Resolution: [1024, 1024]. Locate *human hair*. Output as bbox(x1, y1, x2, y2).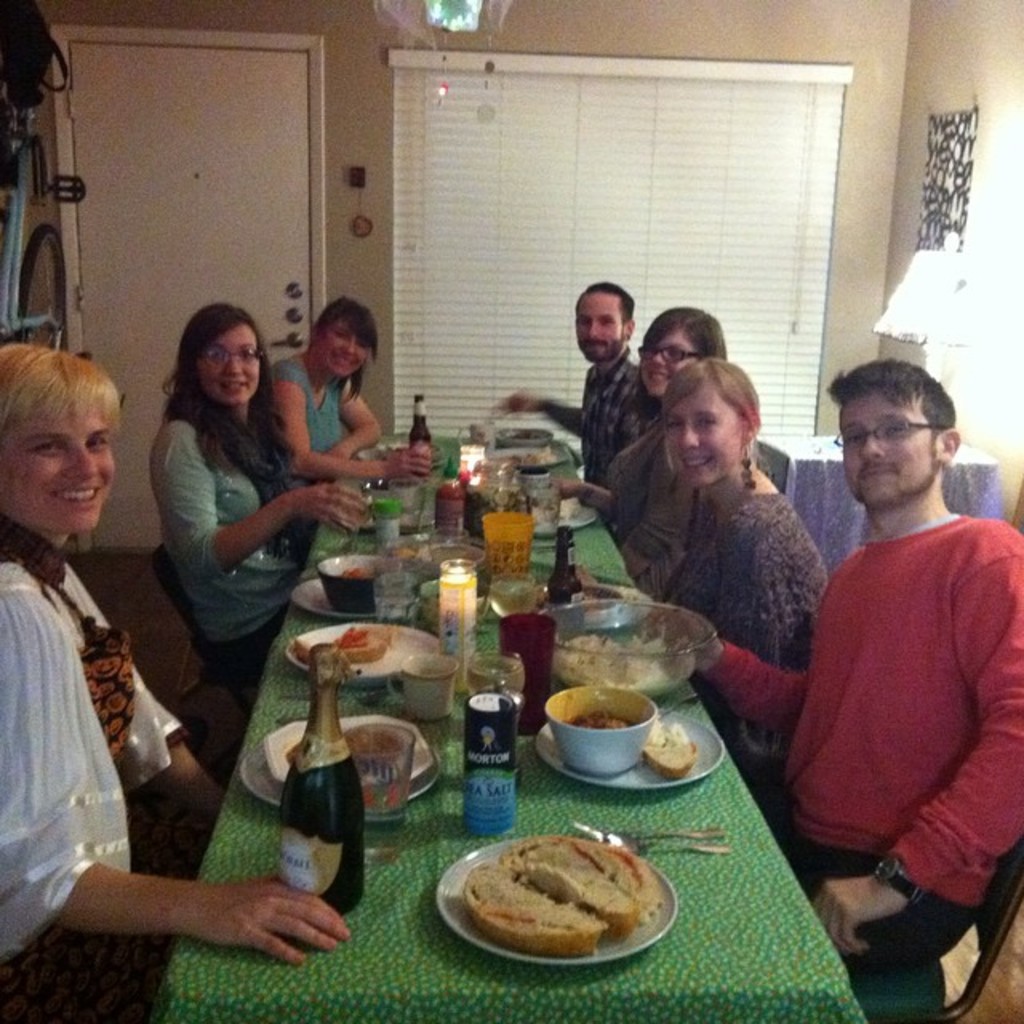
bbox(667, 355, 760, 421).
